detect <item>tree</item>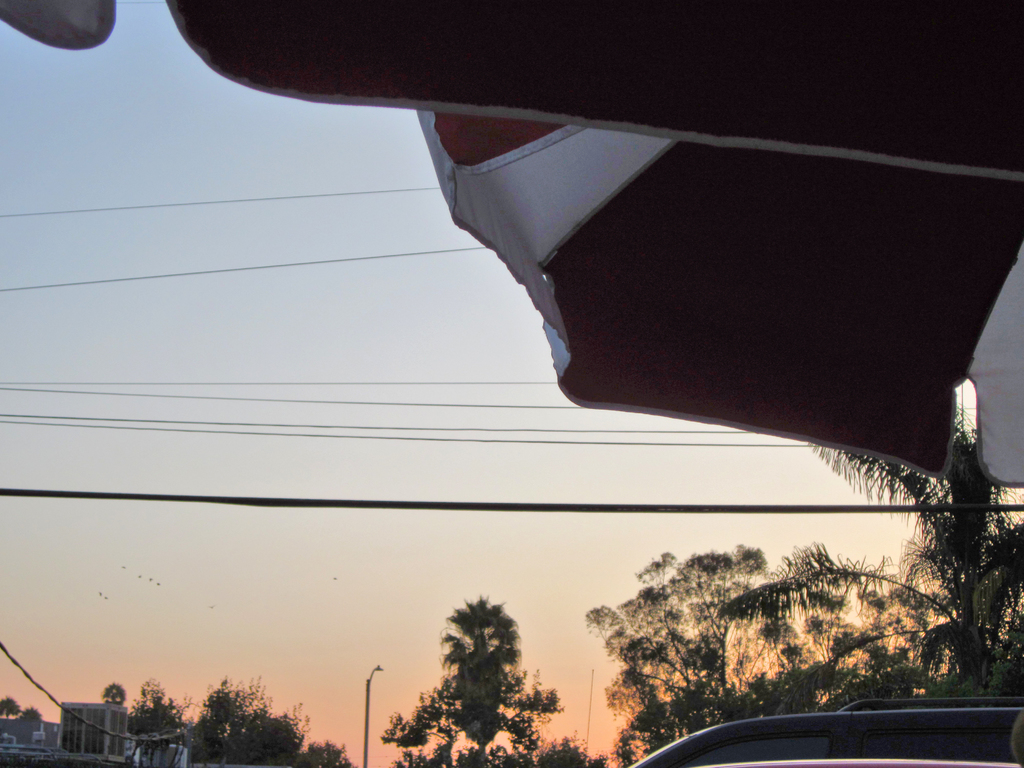
x1=531, y1=733, x2=608, y2=767
